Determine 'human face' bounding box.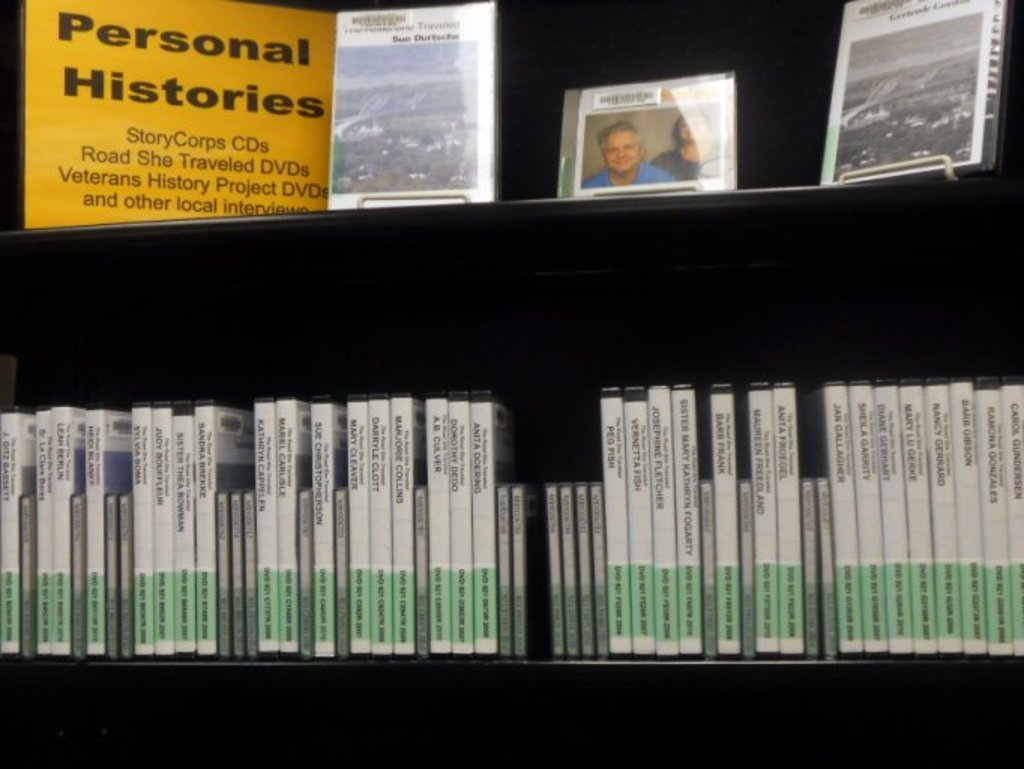
Determined: <region>605, 134, 638, 171</region>.
